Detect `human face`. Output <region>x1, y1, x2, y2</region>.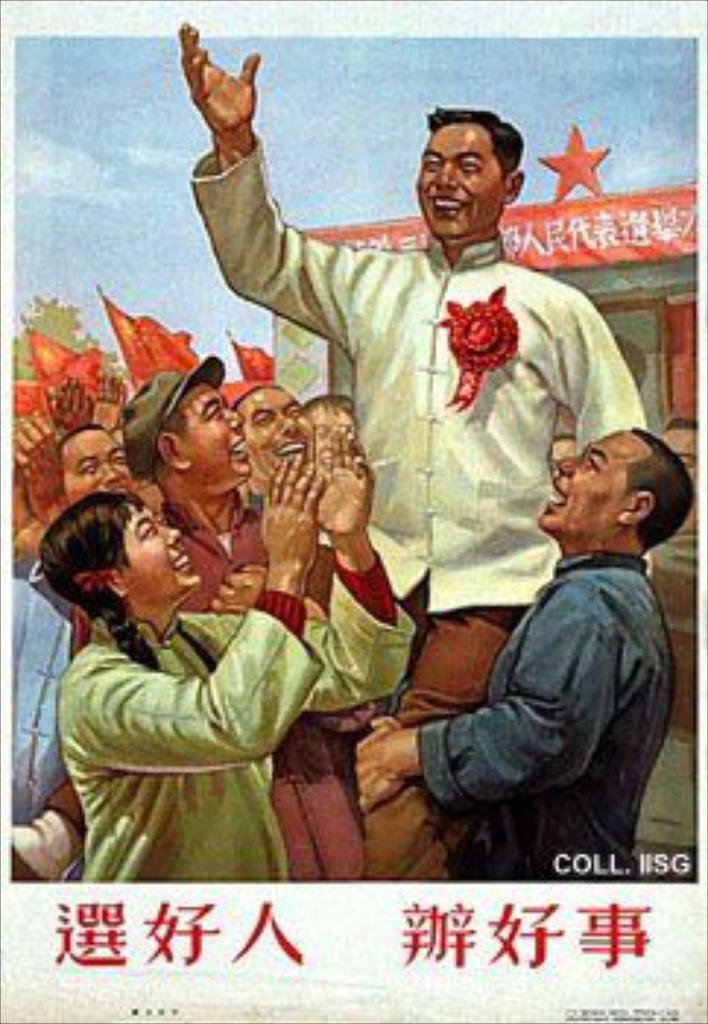
<region>316, 398, 366, 474</region>.
